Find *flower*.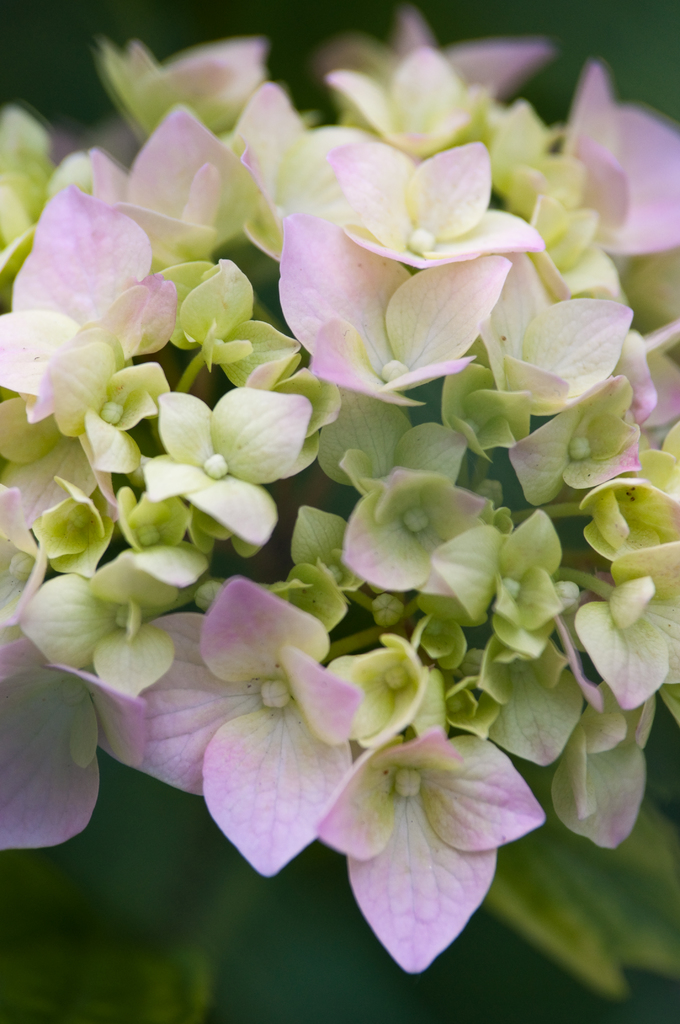
(303,724,551,955).
